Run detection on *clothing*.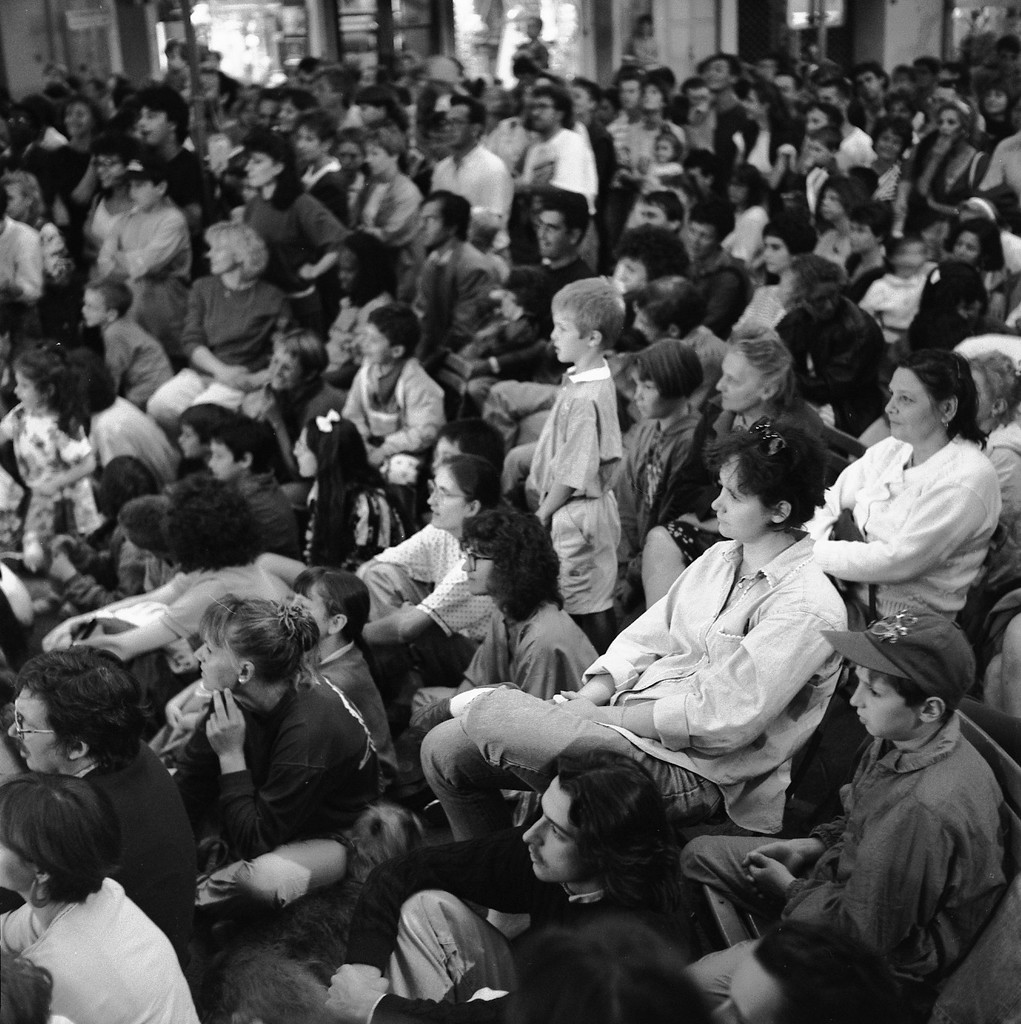
Result: 74,567,274,731.
